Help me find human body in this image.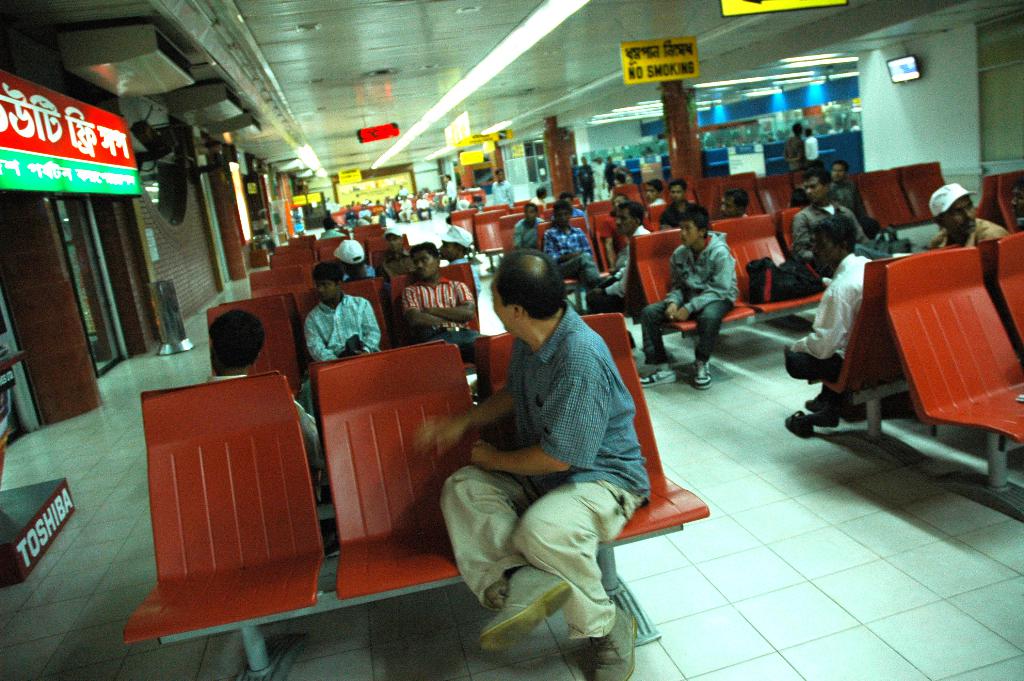
Found it: <region>639, 229, 746, 393</region>.
